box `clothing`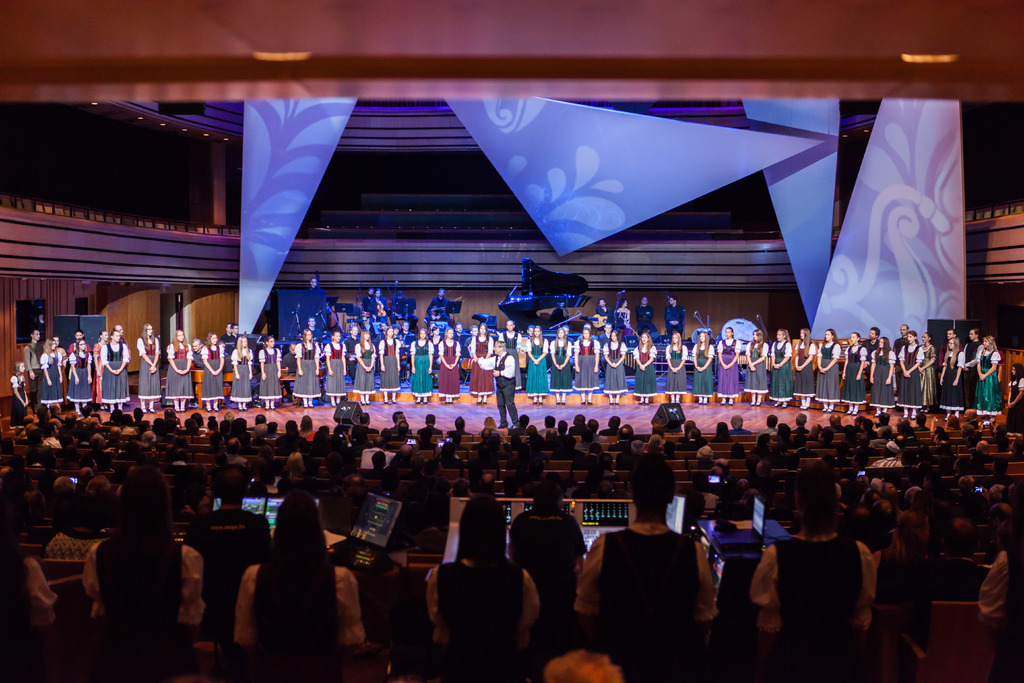
bbox=(868, 346, 900, 408)
